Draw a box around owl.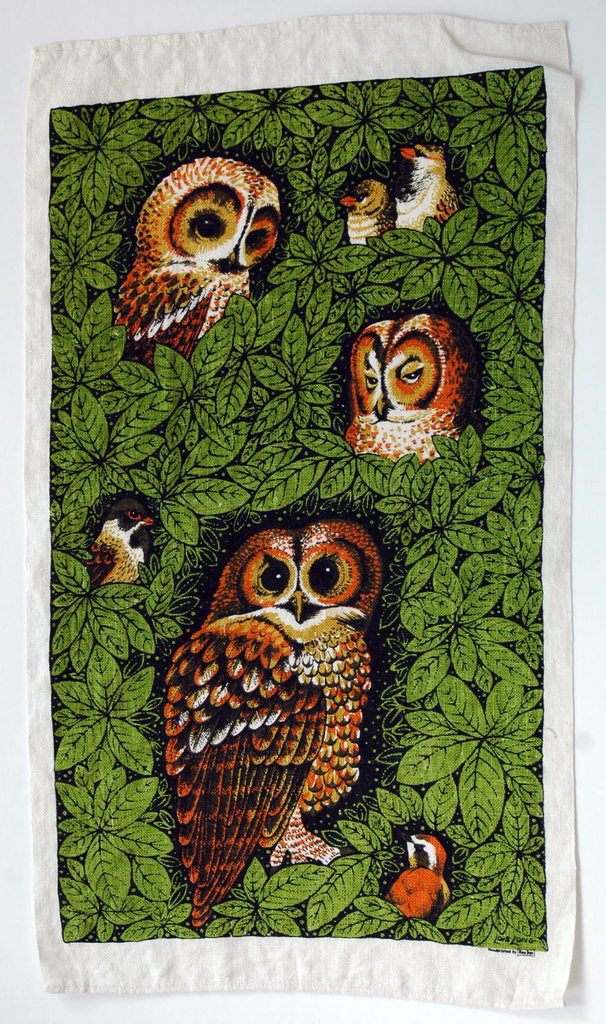
[347,307,466,467].
